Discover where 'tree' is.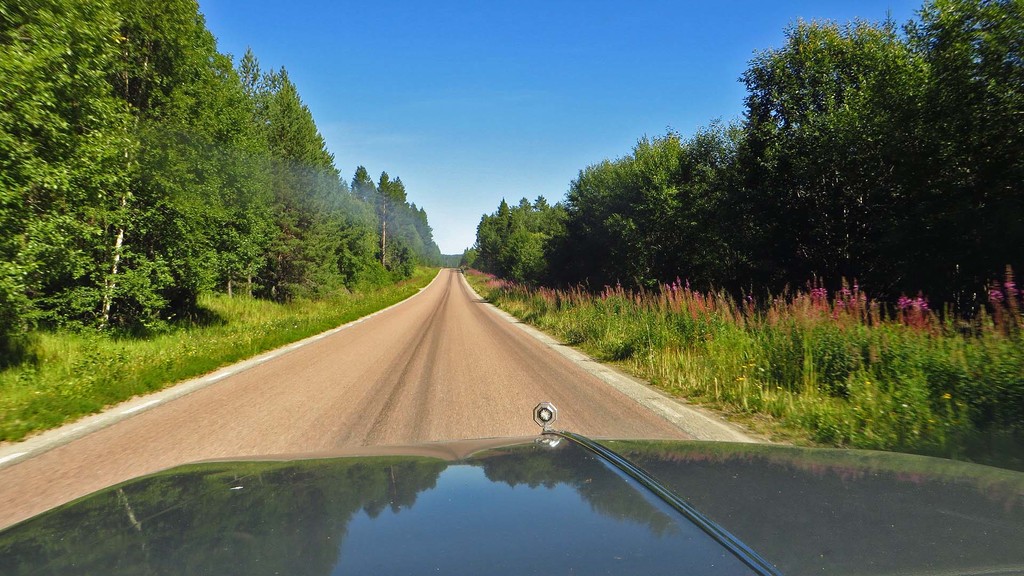
Discovered at [left=225, top=63, right=348, bottom=301].
